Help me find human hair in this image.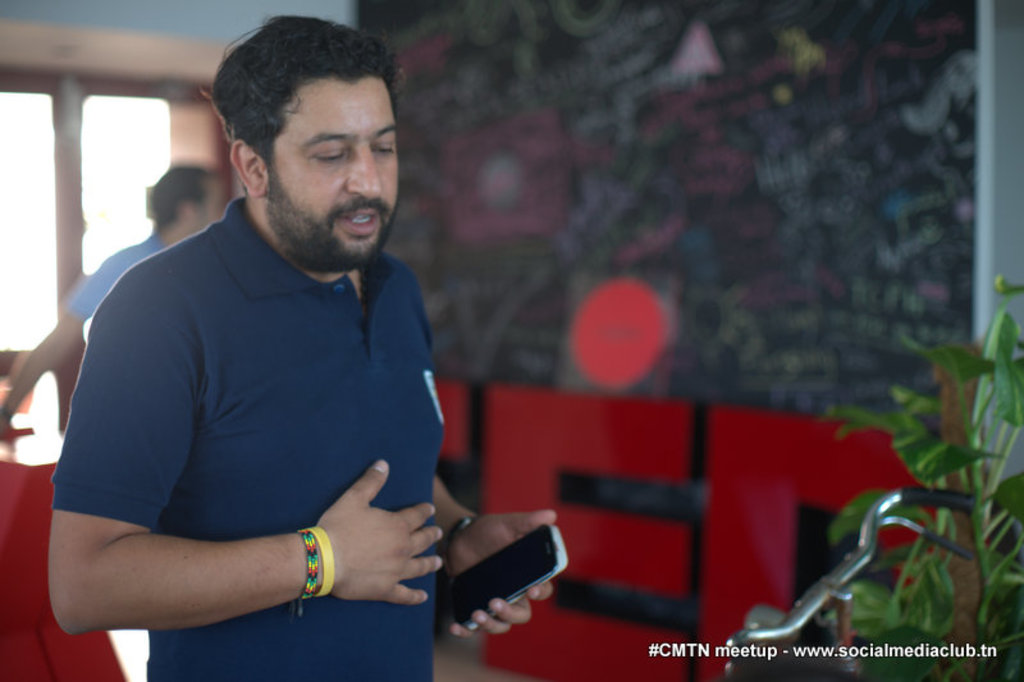
Found it: left=152, top=164, right=219, bottom=225.
